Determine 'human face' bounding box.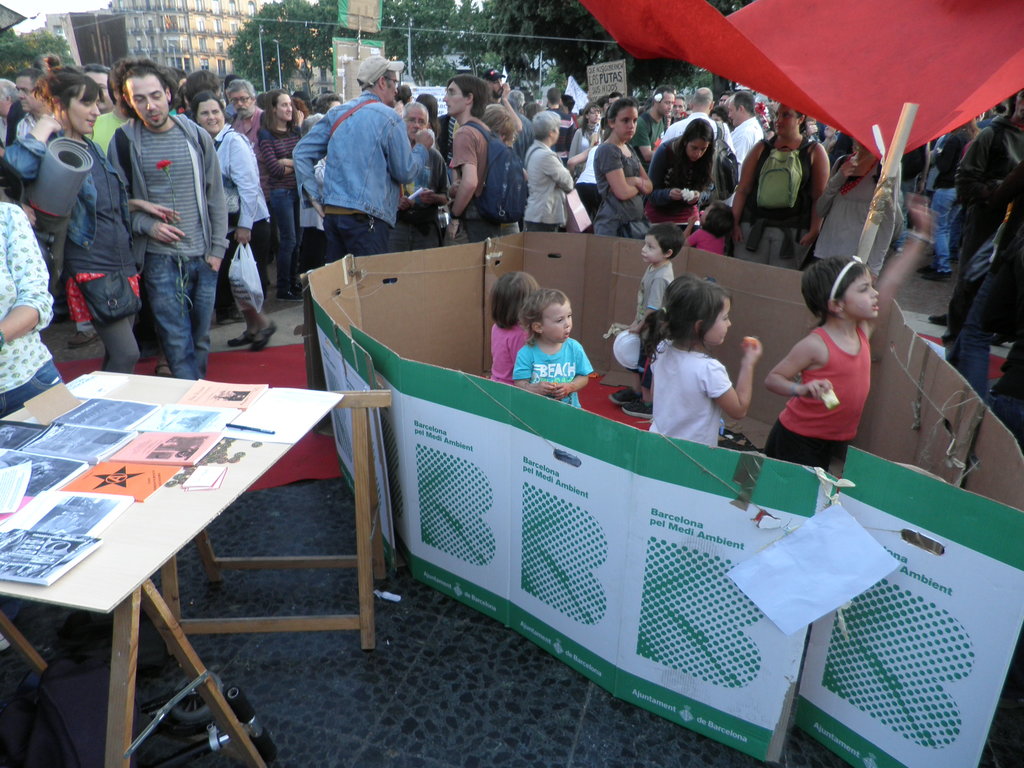
Determined: box=[707, 306, 734, 346].
